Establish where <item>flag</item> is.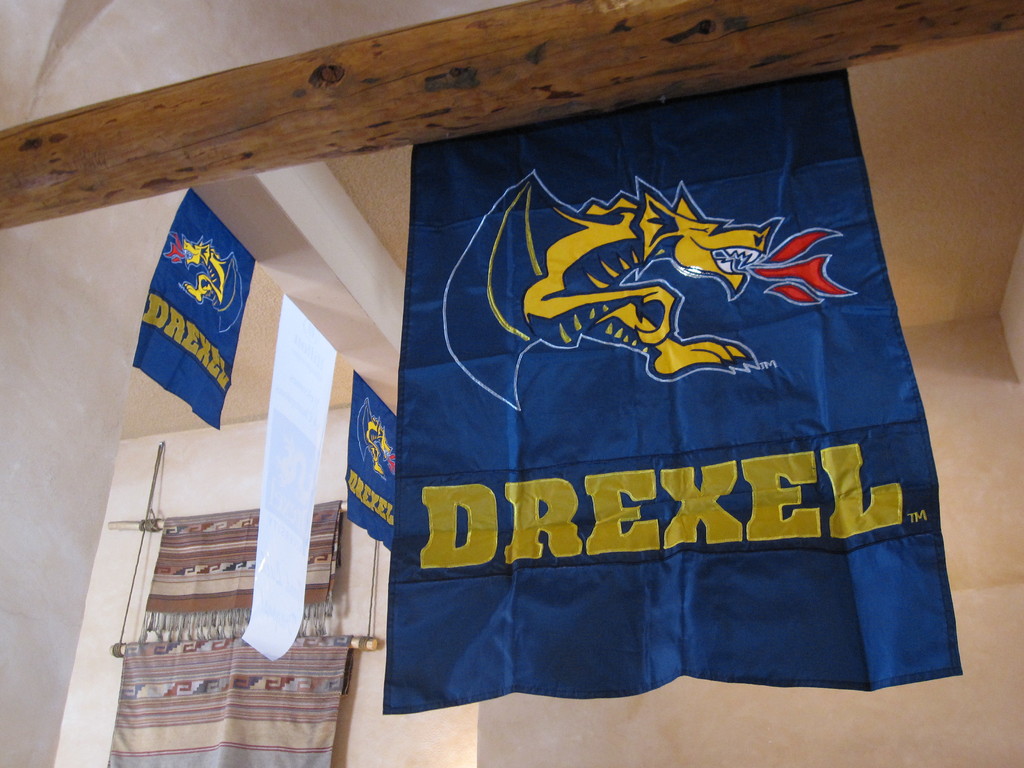
Established at BBox(346, 368, 404, 560).
